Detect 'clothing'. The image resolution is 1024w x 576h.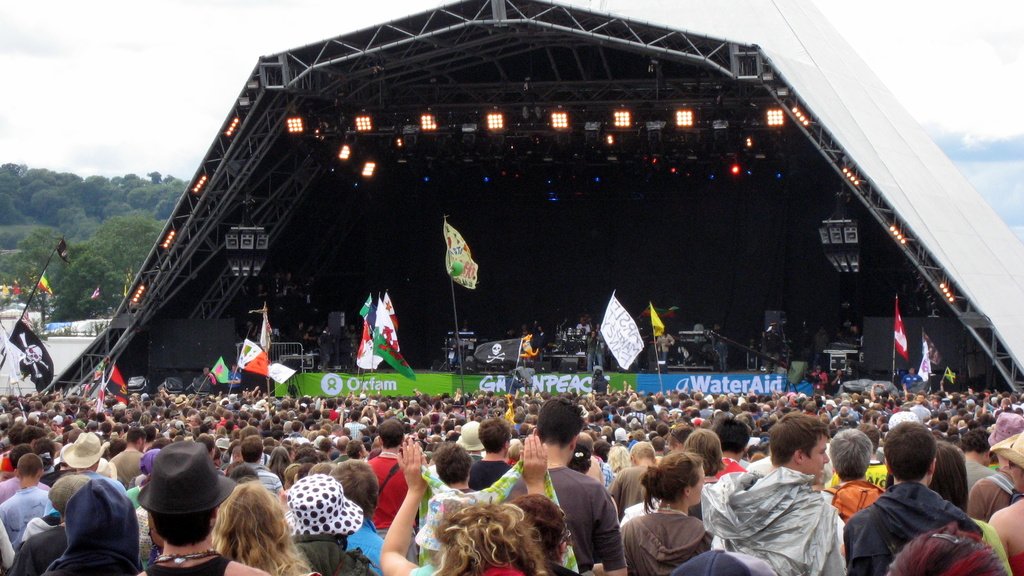
<region>713, 453, 765, 488</region>.
